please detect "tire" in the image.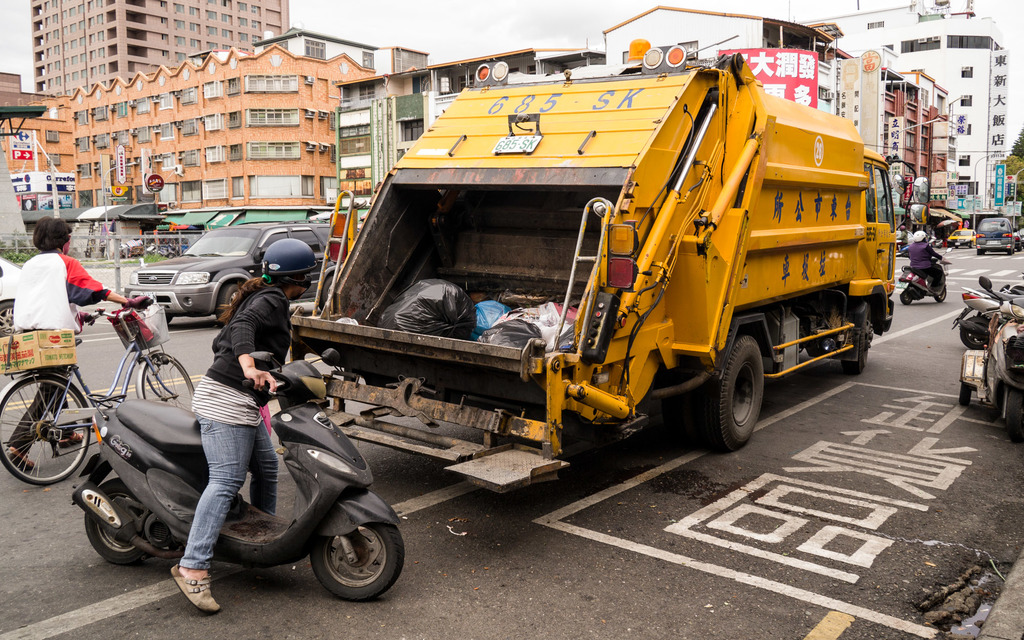
region(959, 381, 972, 408).
